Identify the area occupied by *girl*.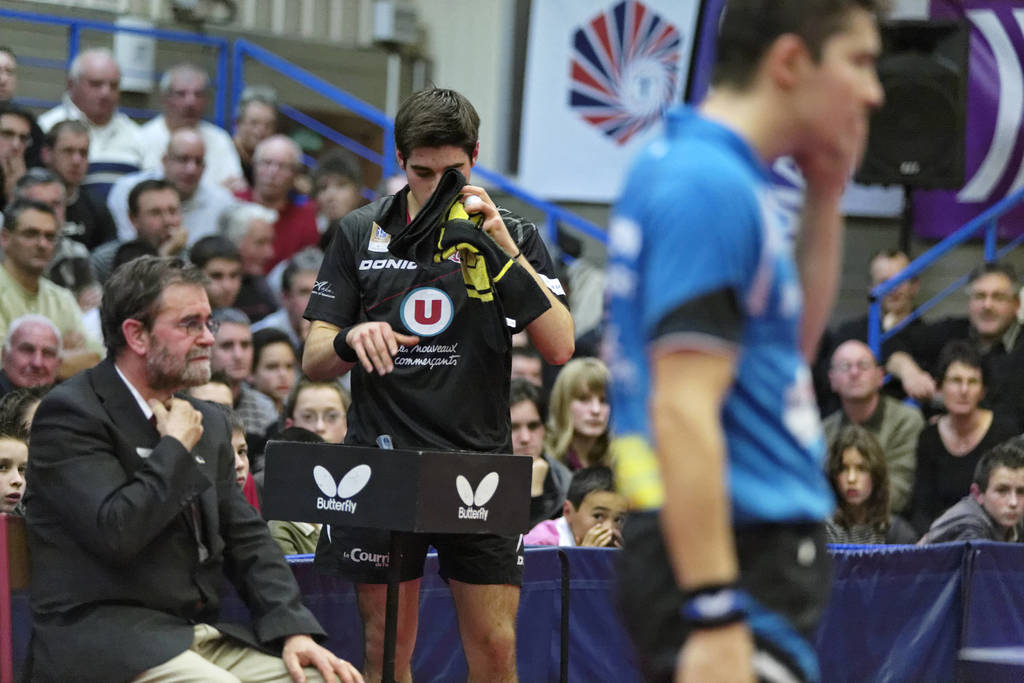
Area: {"x1": 543, "y1": 353, "x2": 612, "y2": 470}.
